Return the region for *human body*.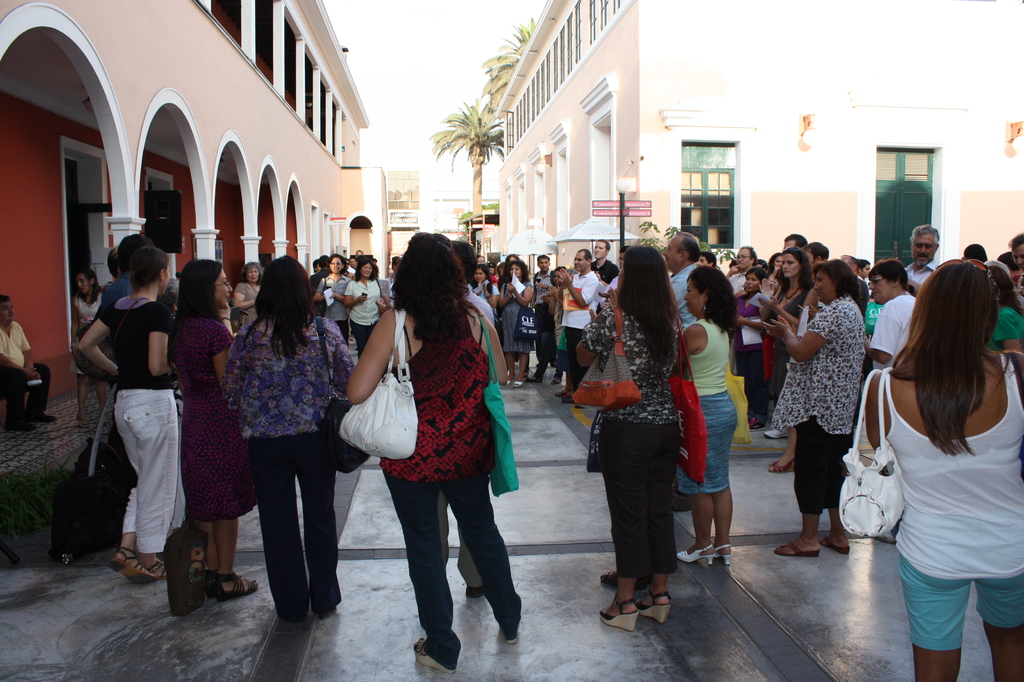
[491,261,536,394].
